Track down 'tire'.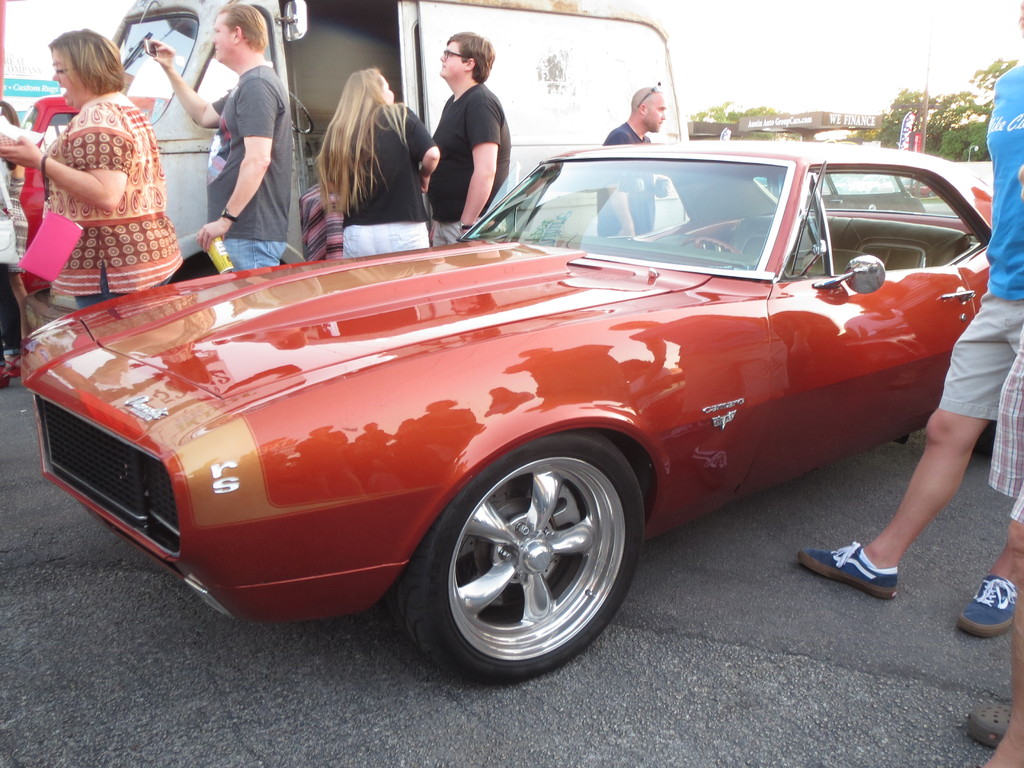
Tracked to [left=976, top=420, right=997, bottom=460].
